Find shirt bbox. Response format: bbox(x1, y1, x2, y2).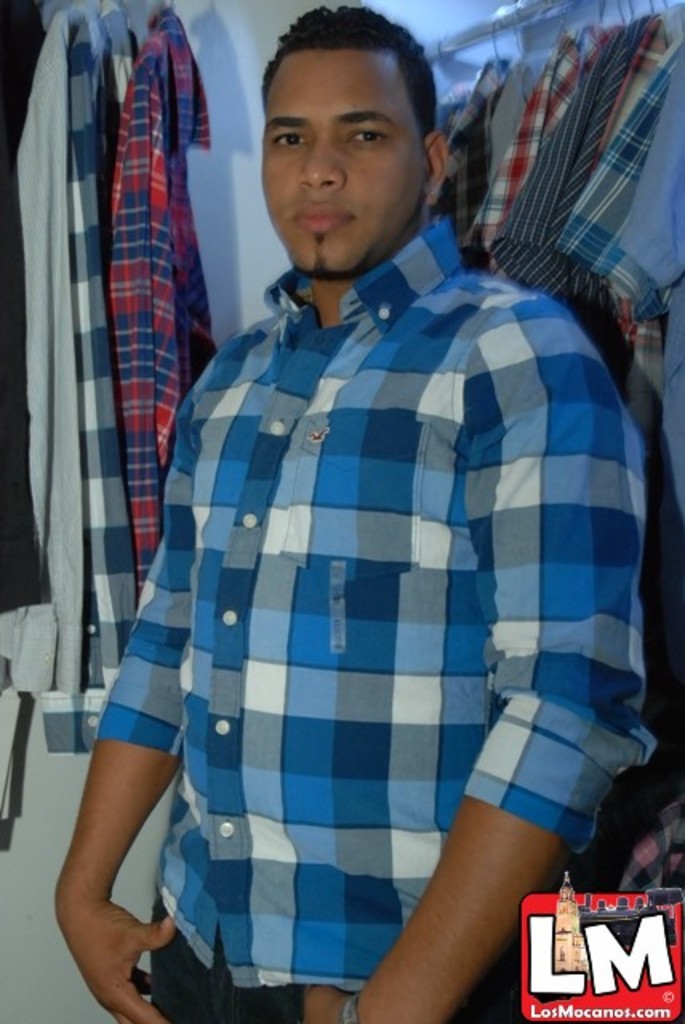
bbox(0, 0, 48, 616).
